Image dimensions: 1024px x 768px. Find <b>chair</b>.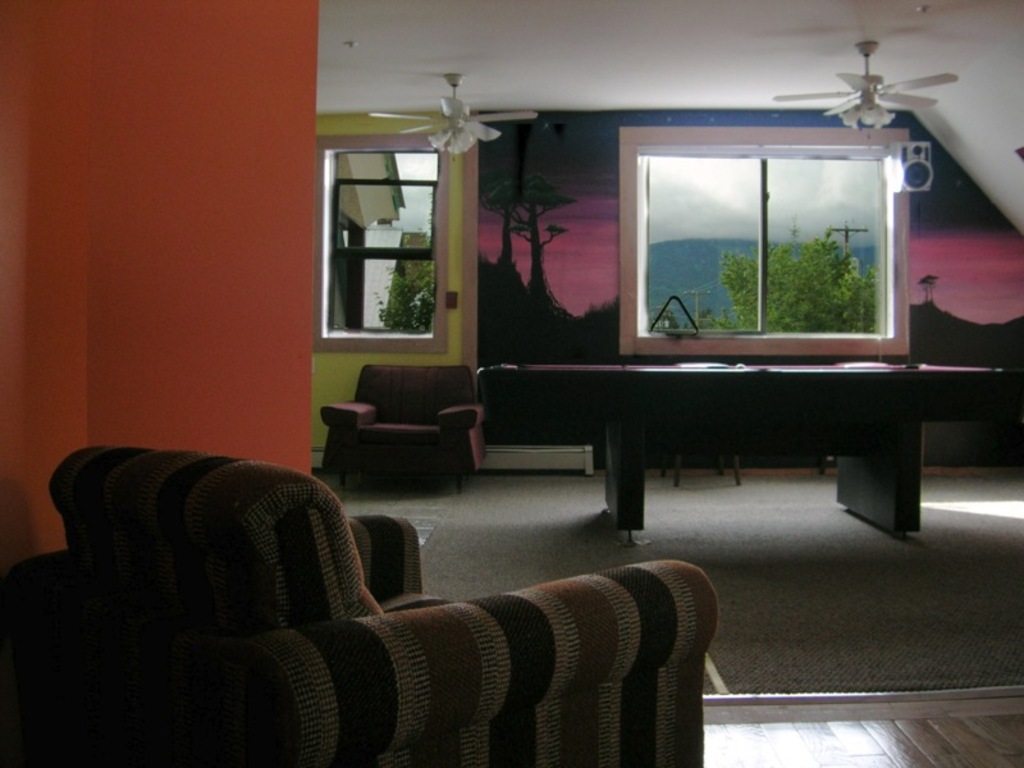
(x1=42, y1=421, x2=622, y2=762).
